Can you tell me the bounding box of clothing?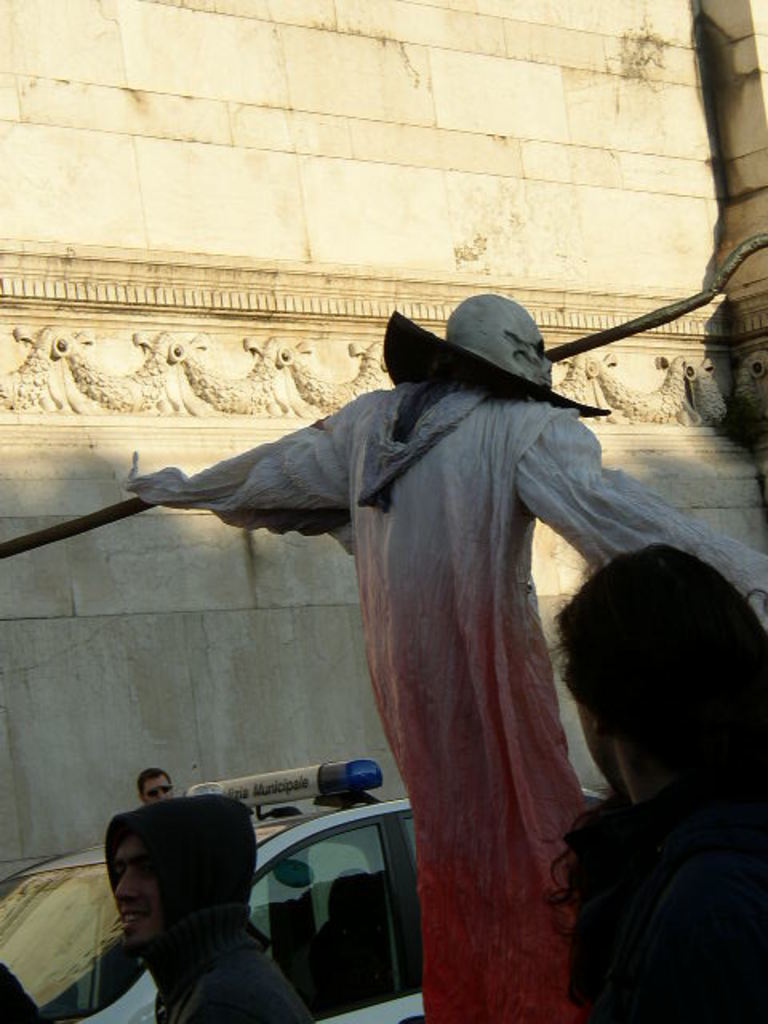
[left=163, top=266, right=667, bottom=990].
